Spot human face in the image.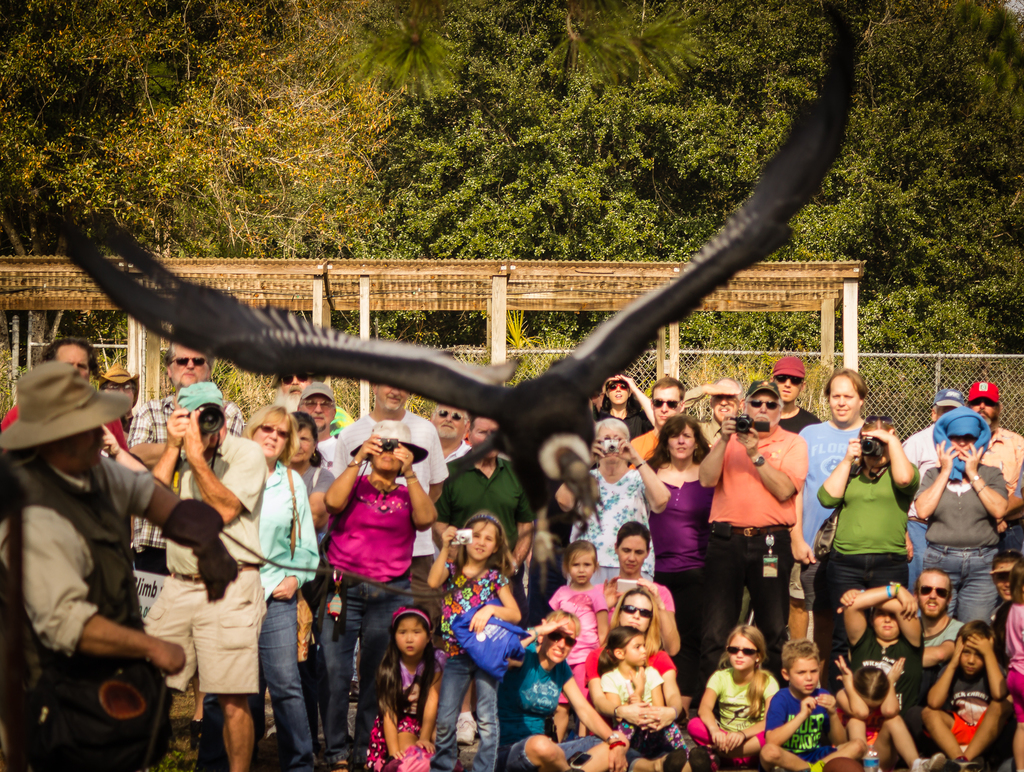
human face found at Rect(289, 427, 317, 464).
